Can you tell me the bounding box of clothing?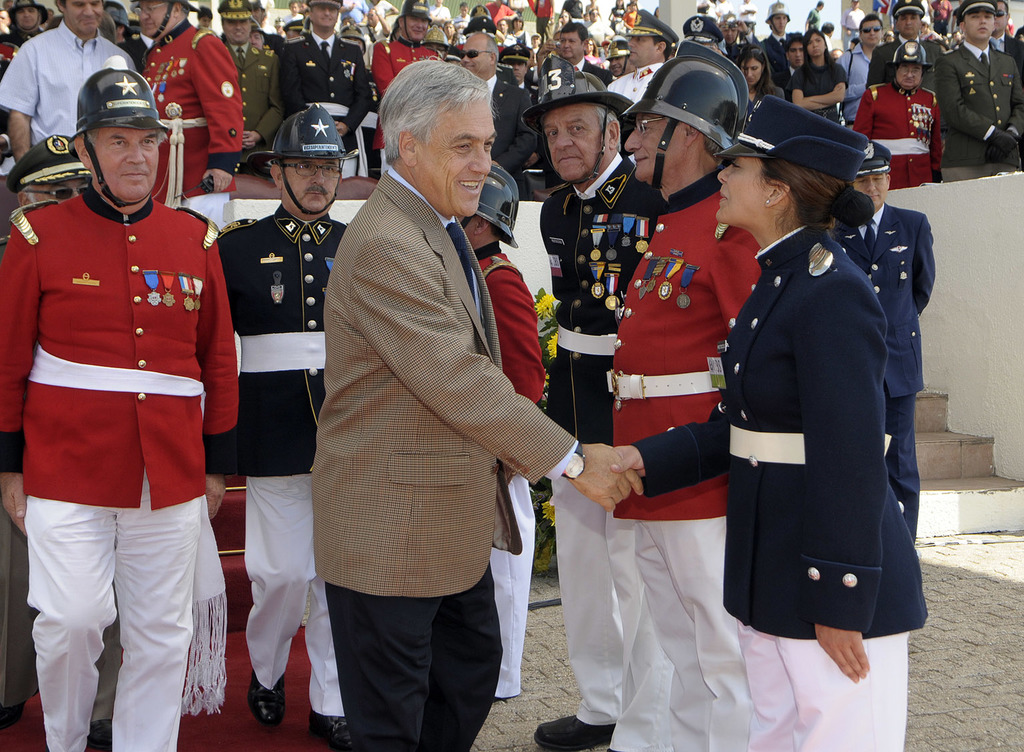
pyautogui.locateOnScreen(520, 75, 538, 102).
